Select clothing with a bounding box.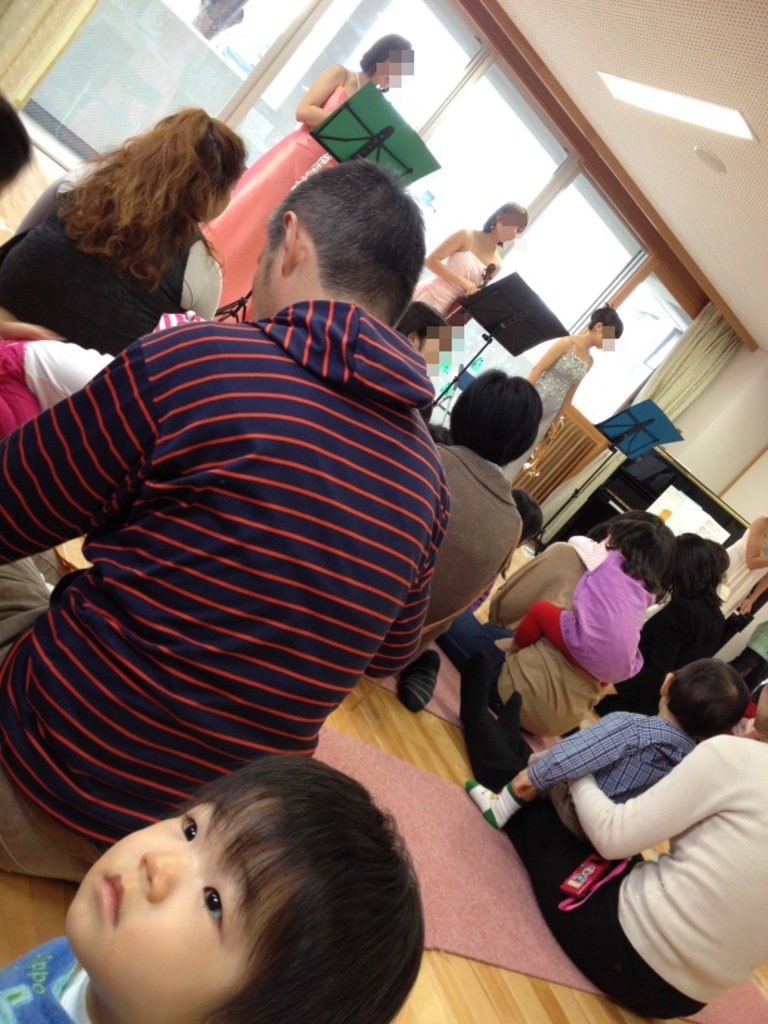
select_region(0, 931, 105, 1023).
